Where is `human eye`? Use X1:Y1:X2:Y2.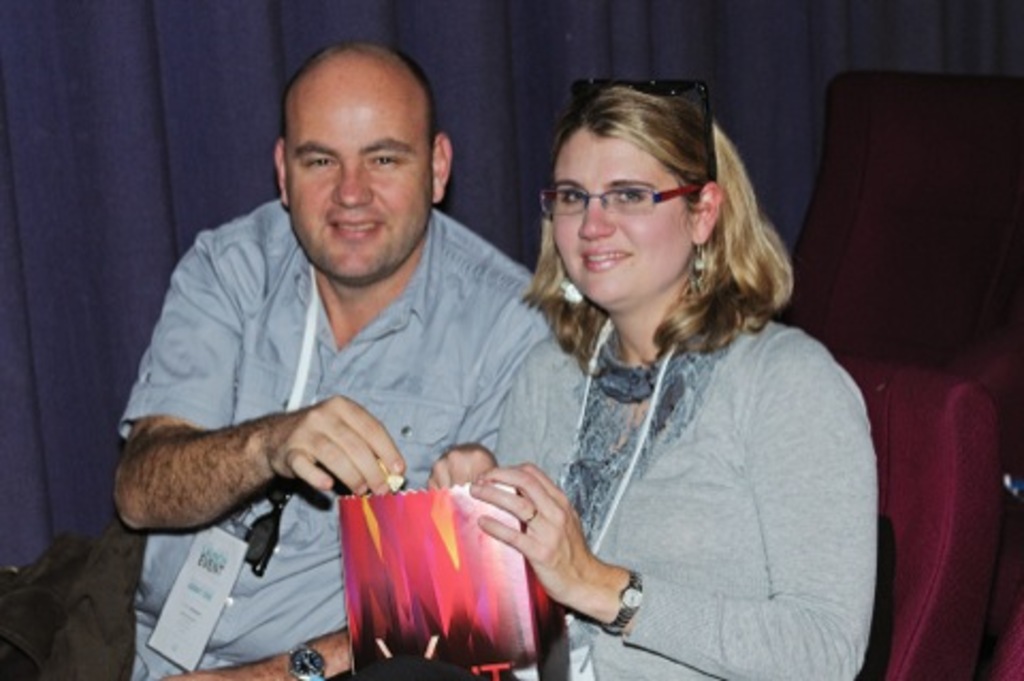
614:184:655:205.
